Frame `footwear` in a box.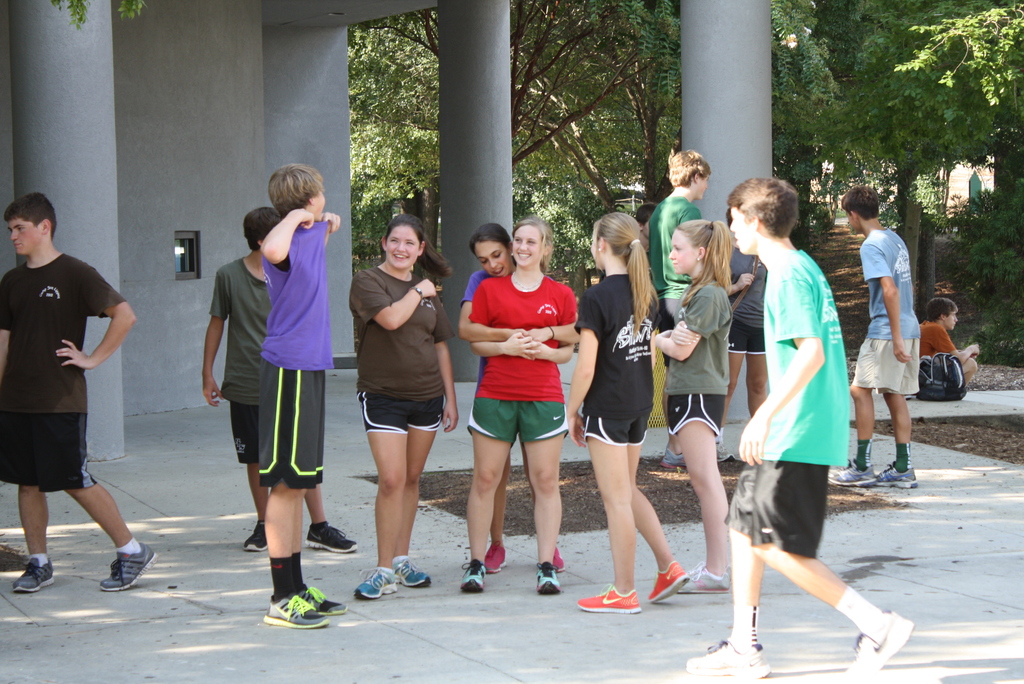
[657,449,698,466].
